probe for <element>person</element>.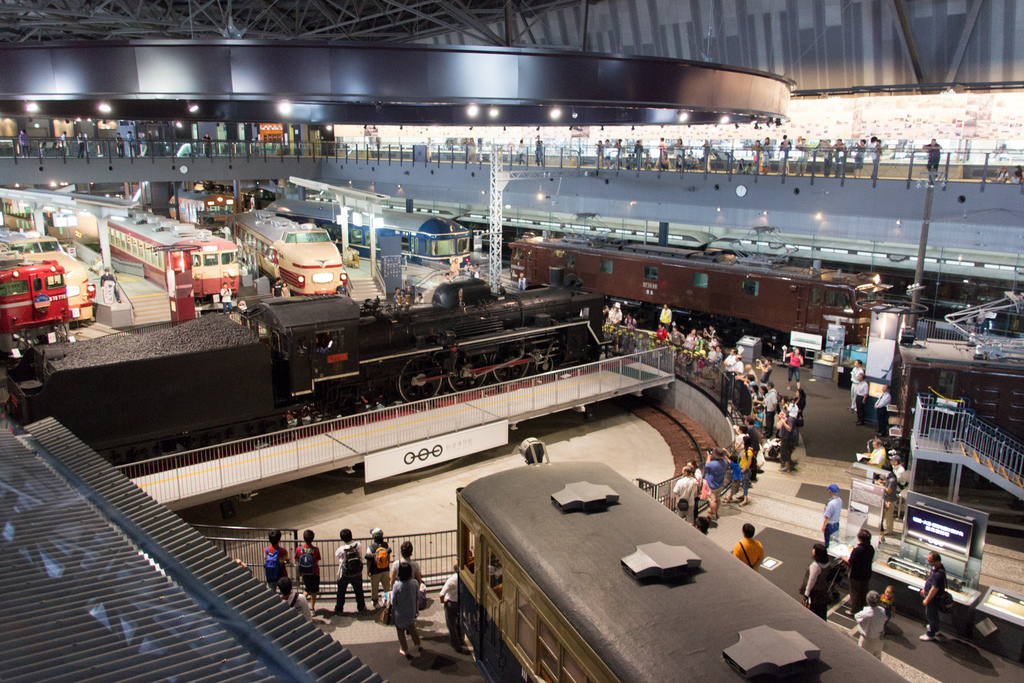
Probe result: box=[881, 580, 900, 639].
